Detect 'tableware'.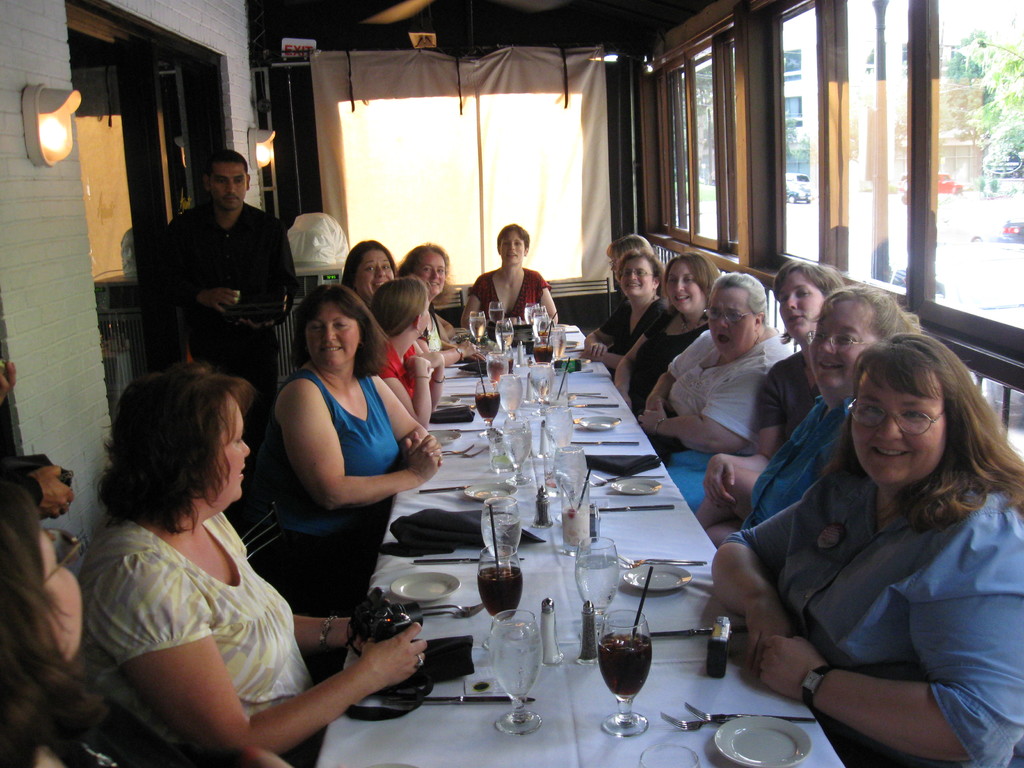
Detected at locate(660, 715, 741, 729).
